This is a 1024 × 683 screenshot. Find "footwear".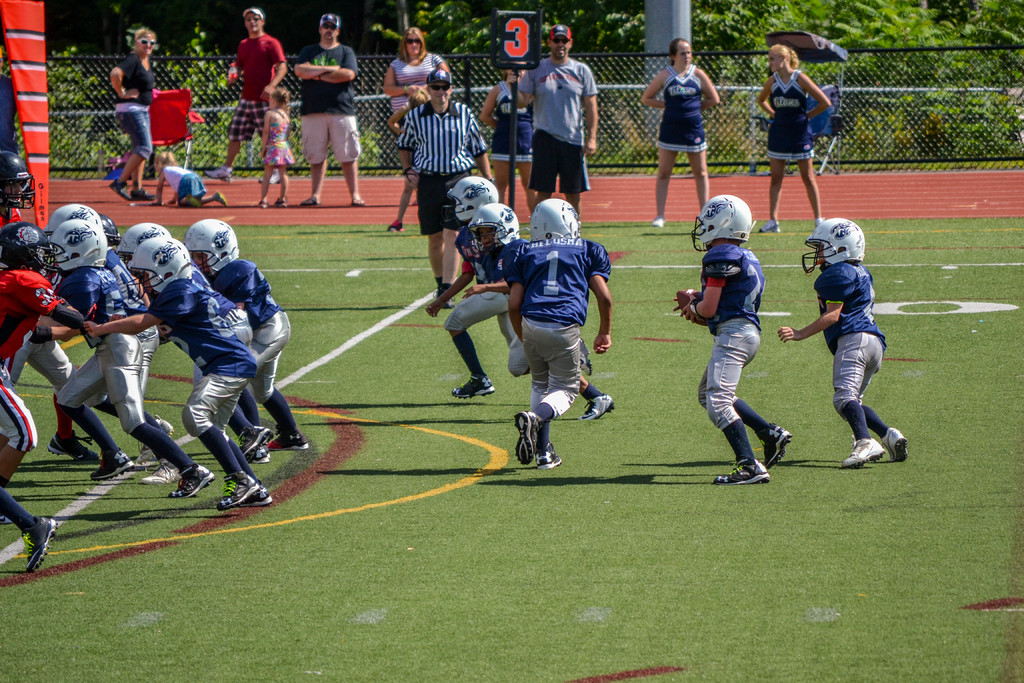
Bounding box: (136,416,172,463).
